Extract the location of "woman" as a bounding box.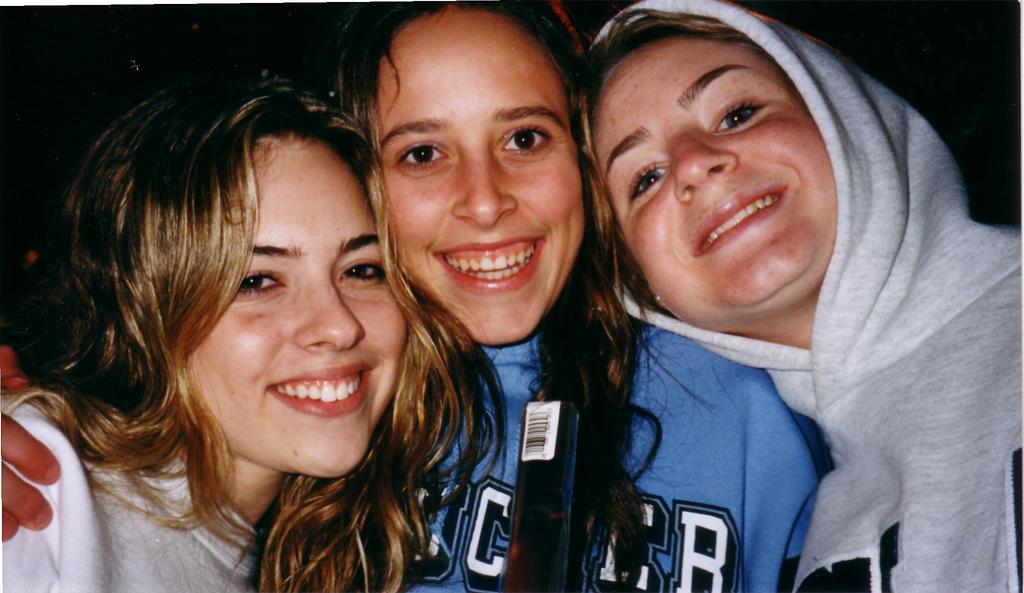
[0,0,829,592].
